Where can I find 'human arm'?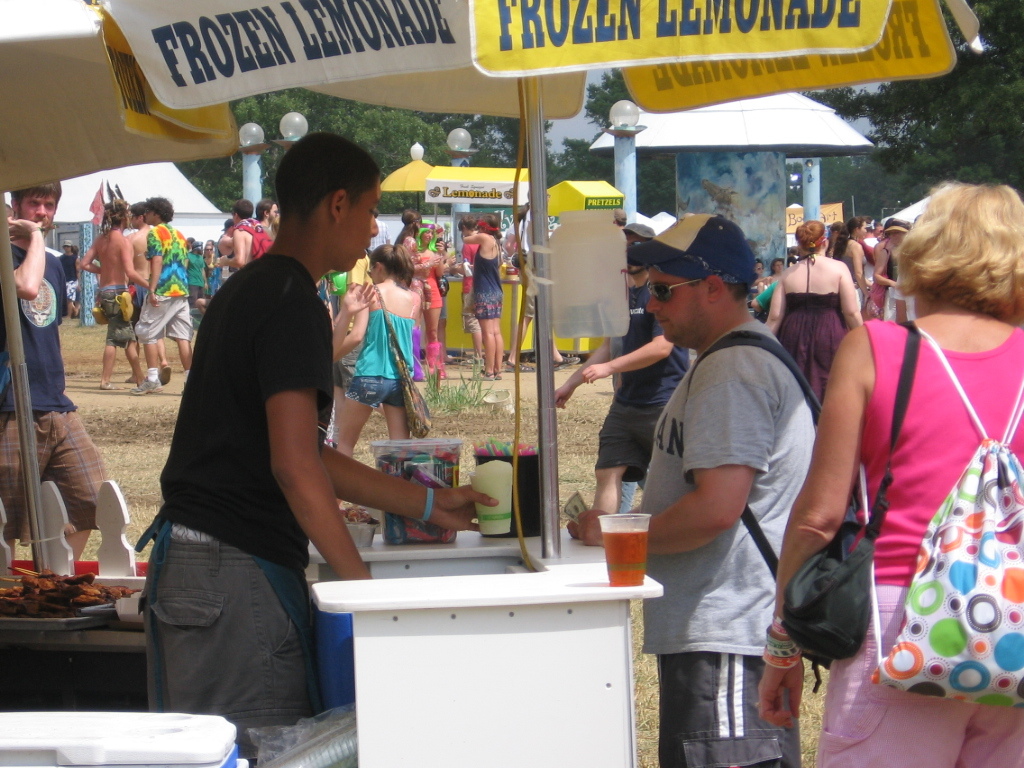
You can find it at left=457, top=222, right=489, bottom=253.
